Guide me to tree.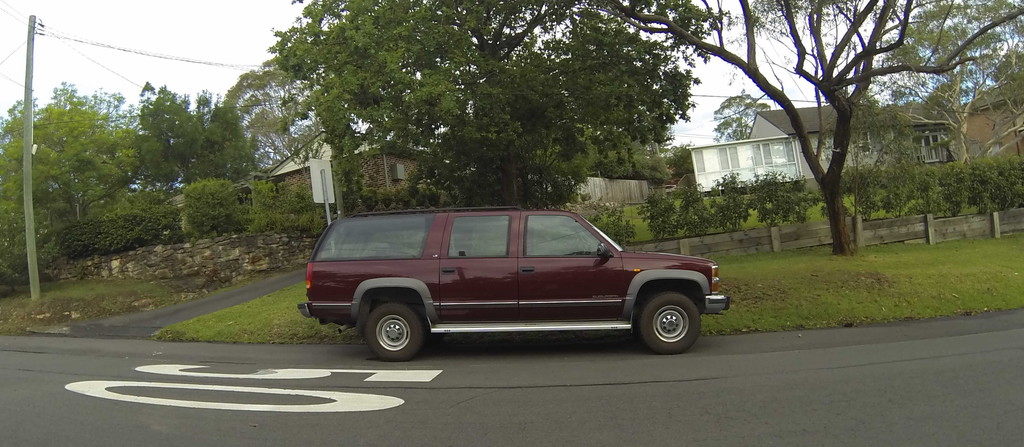
Guidance: rect(840, 0, 1023, 168).
